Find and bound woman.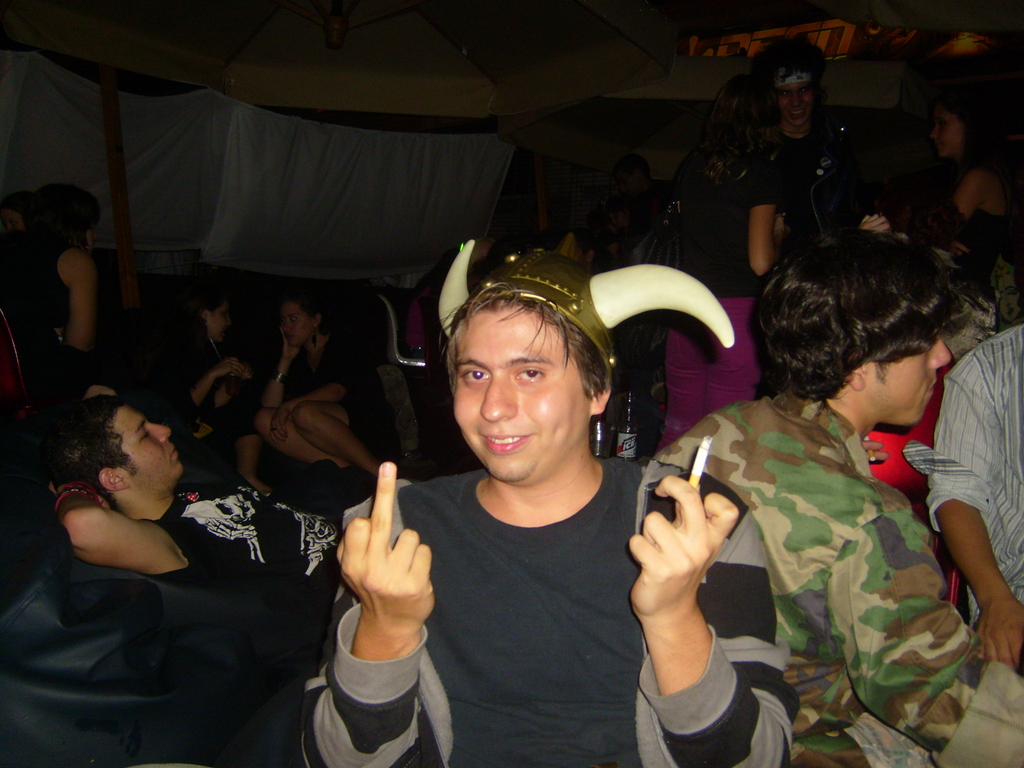
Bound: (left=909, top=80, right=1023, bottom=282).
